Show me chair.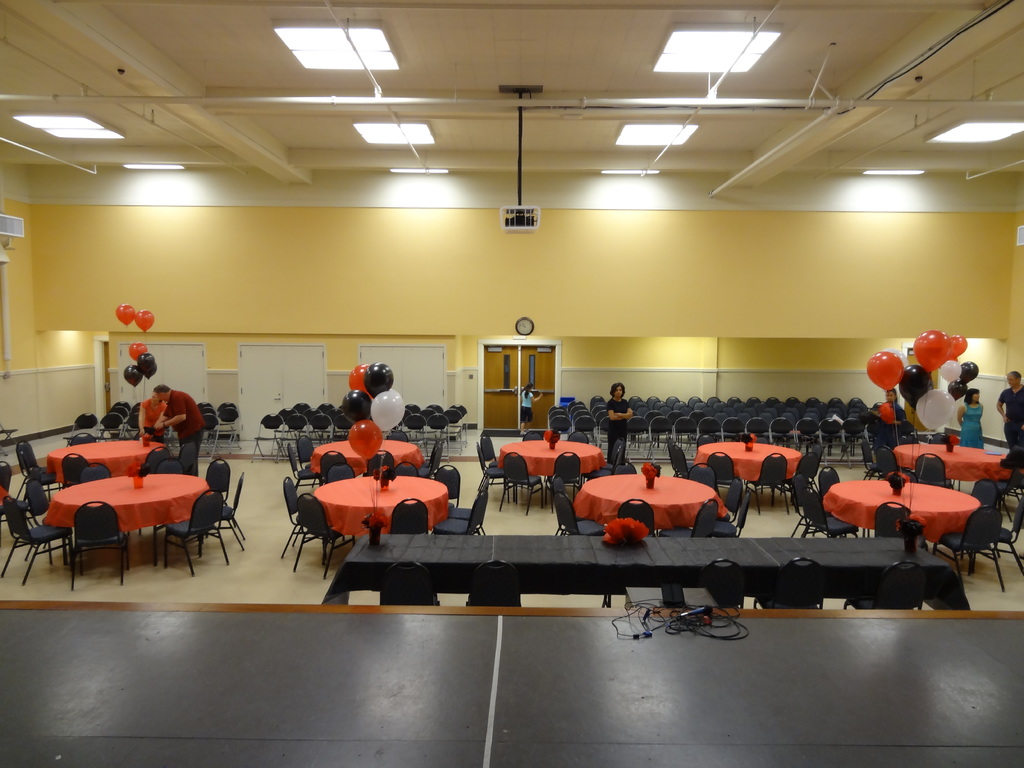
chair is here: bbox=[685, 466, 714, 491].
